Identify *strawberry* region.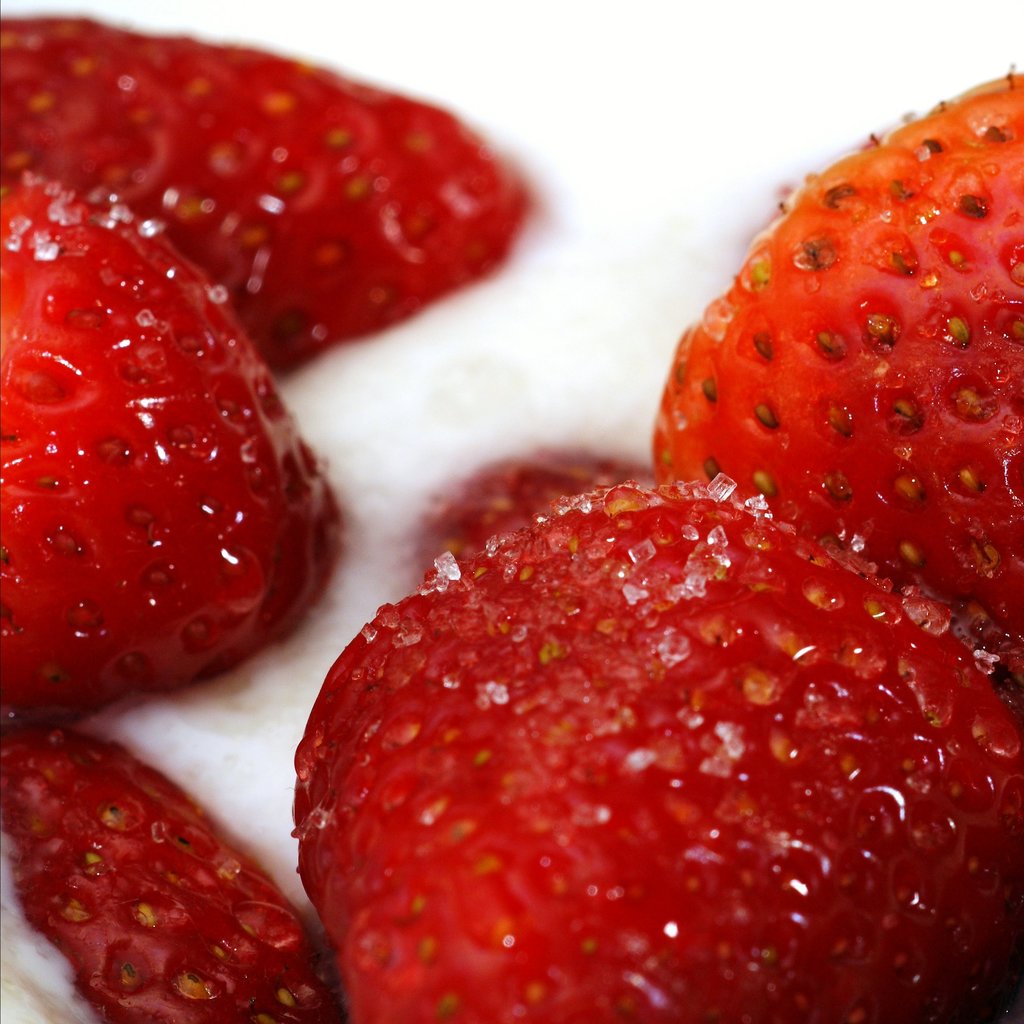
Region: left=402, top=454, right=651, bottom=588.
